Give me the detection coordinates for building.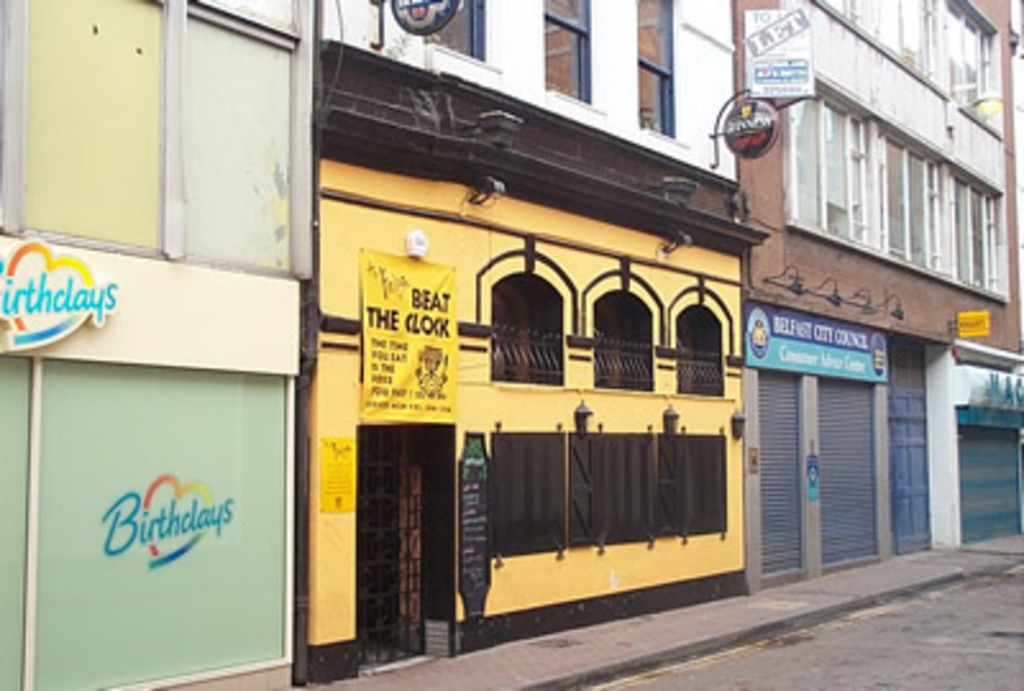
(x1=0, y1=0, x2=302, y2=688).
